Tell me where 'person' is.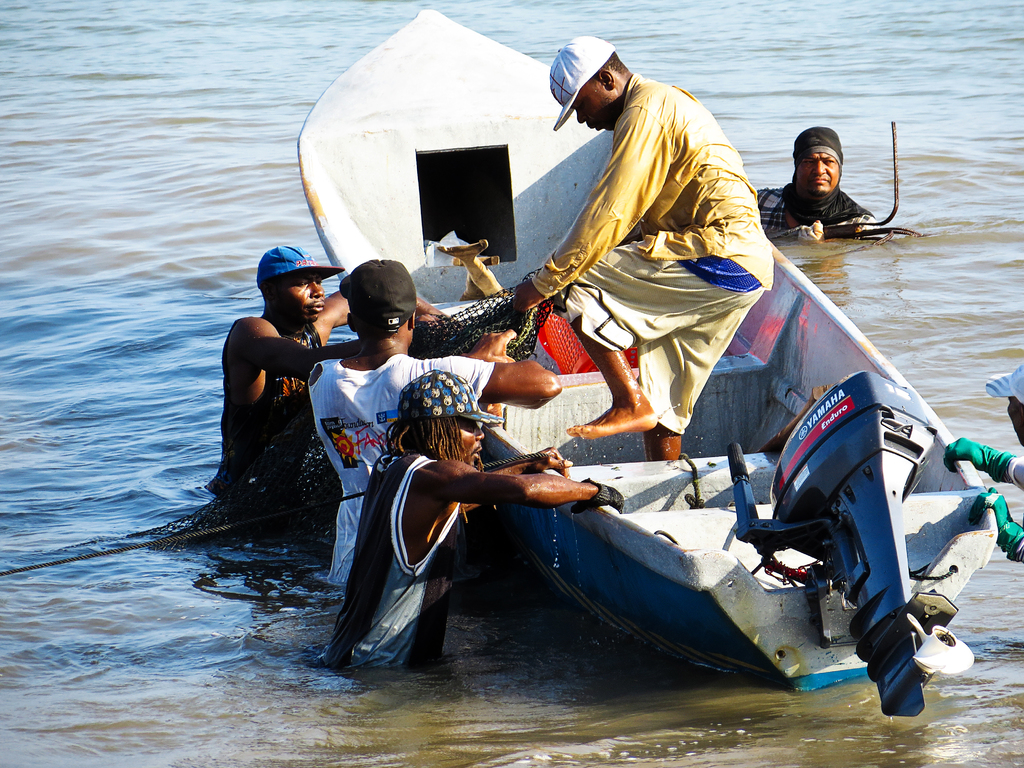
'person' is at 337, 369, 617, 671.
